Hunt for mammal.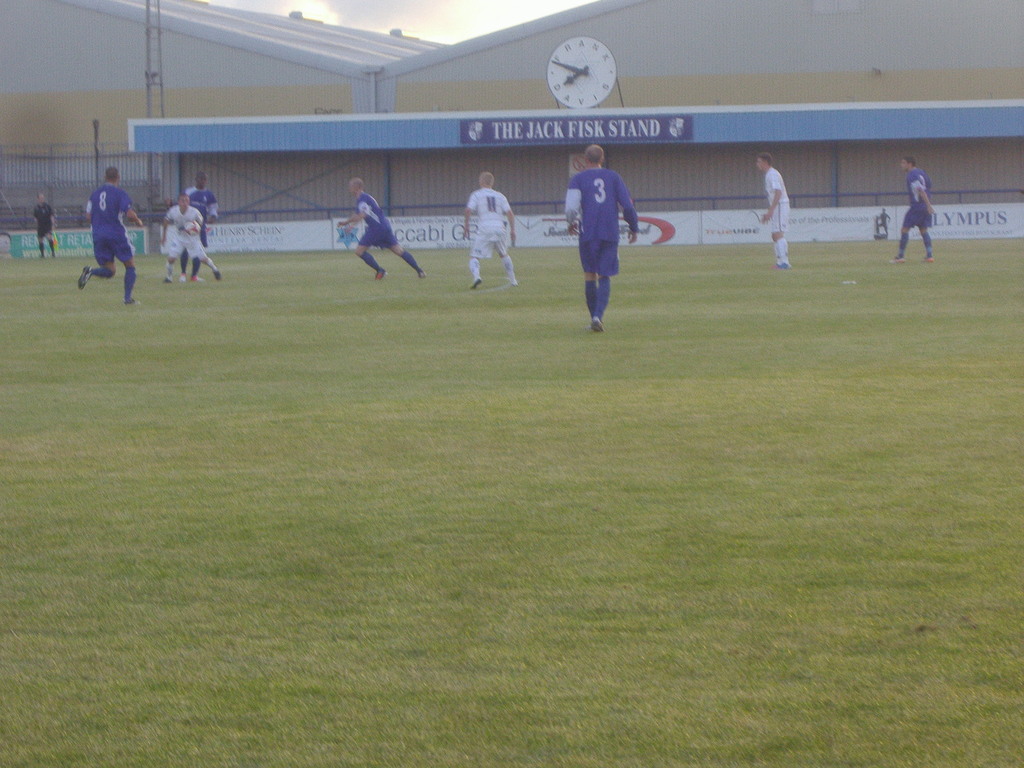
Hunted down at 561 152 652 323.
